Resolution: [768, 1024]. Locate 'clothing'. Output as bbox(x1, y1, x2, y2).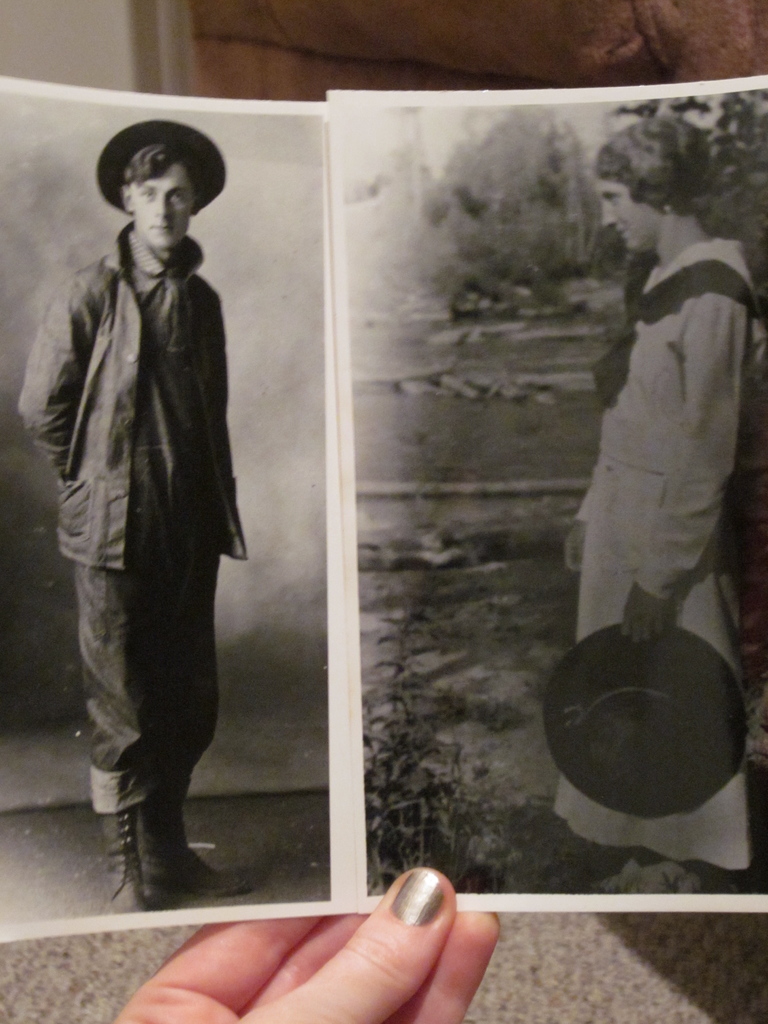
bbox(549, 236, 756, 870).
